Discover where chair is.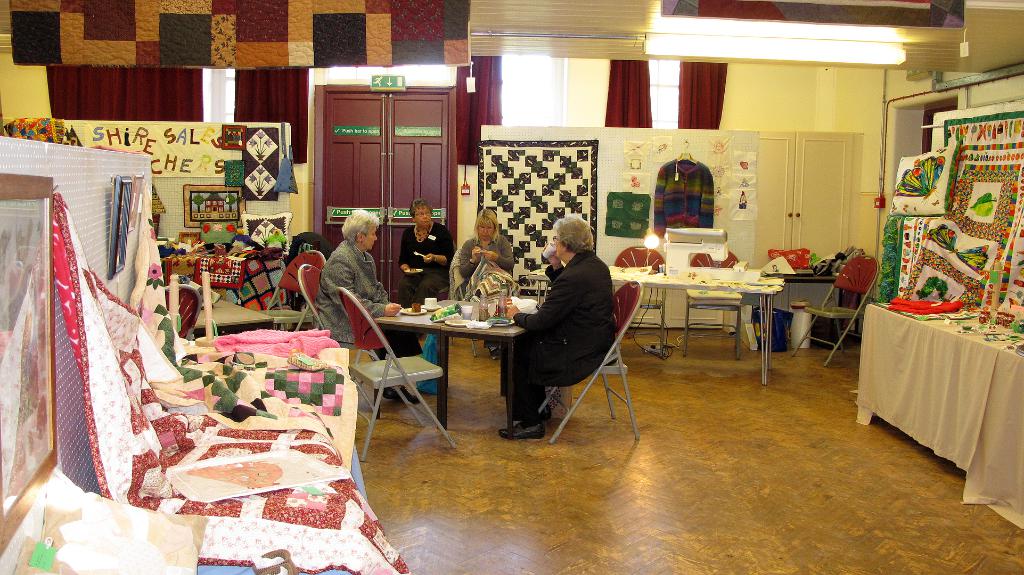
Discovered at region(530, 275, 644, 444).
